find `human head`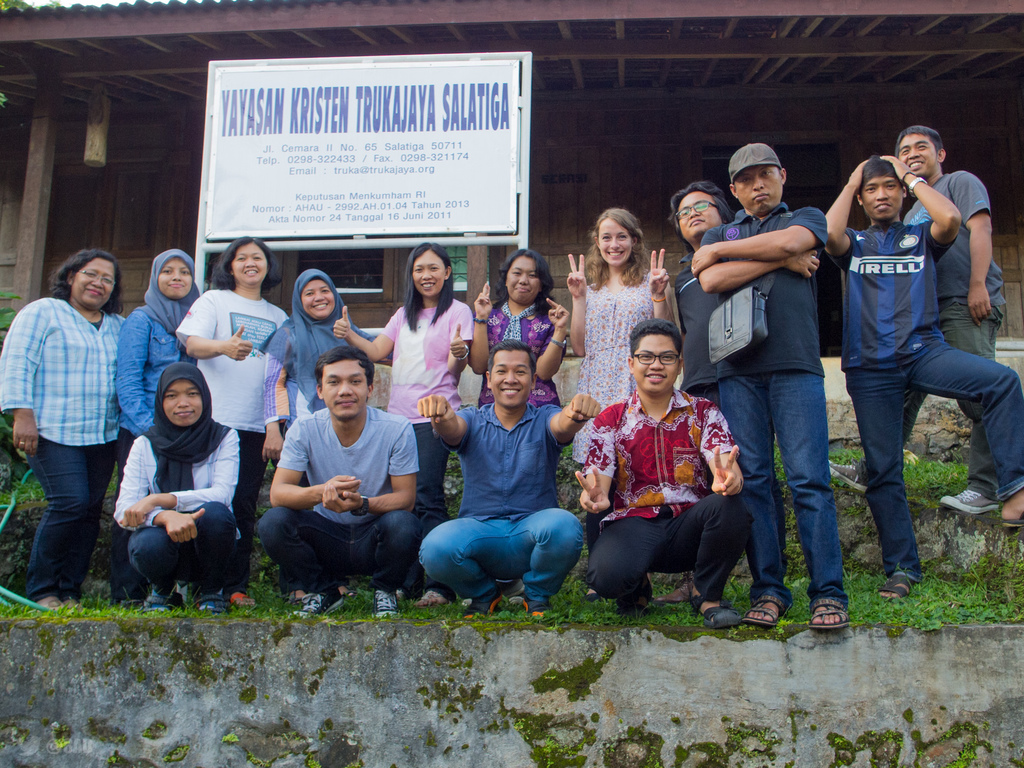
box(500, 246, 550, 305)
